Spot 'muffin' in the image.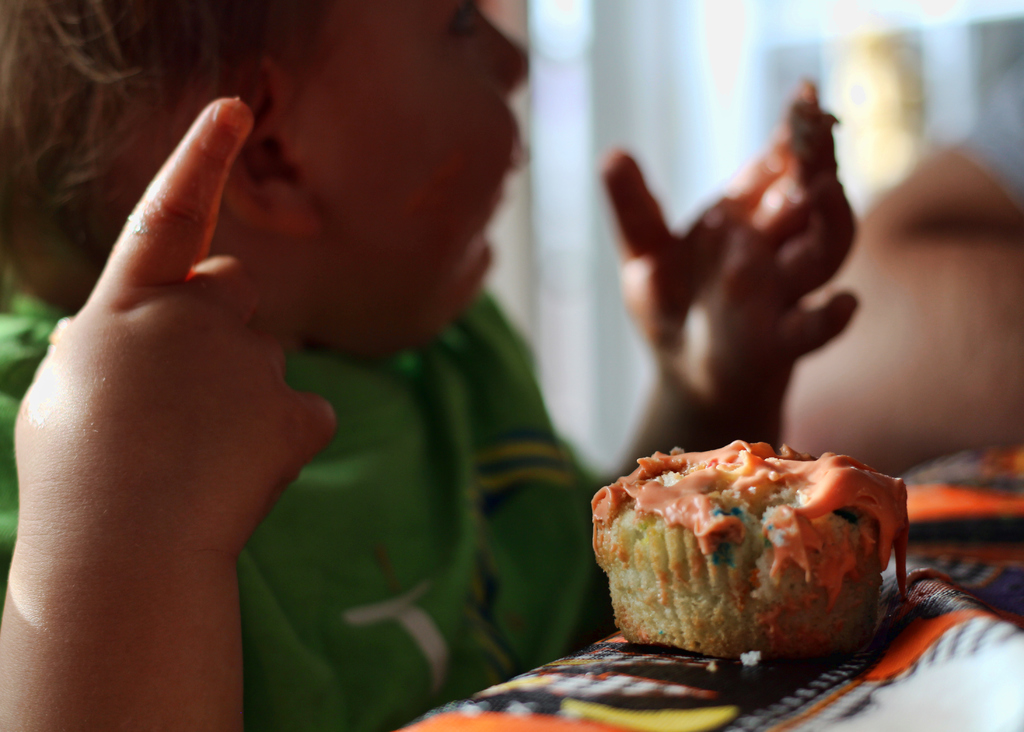
'muffin' found at <box>588,437,911,661</box>.
